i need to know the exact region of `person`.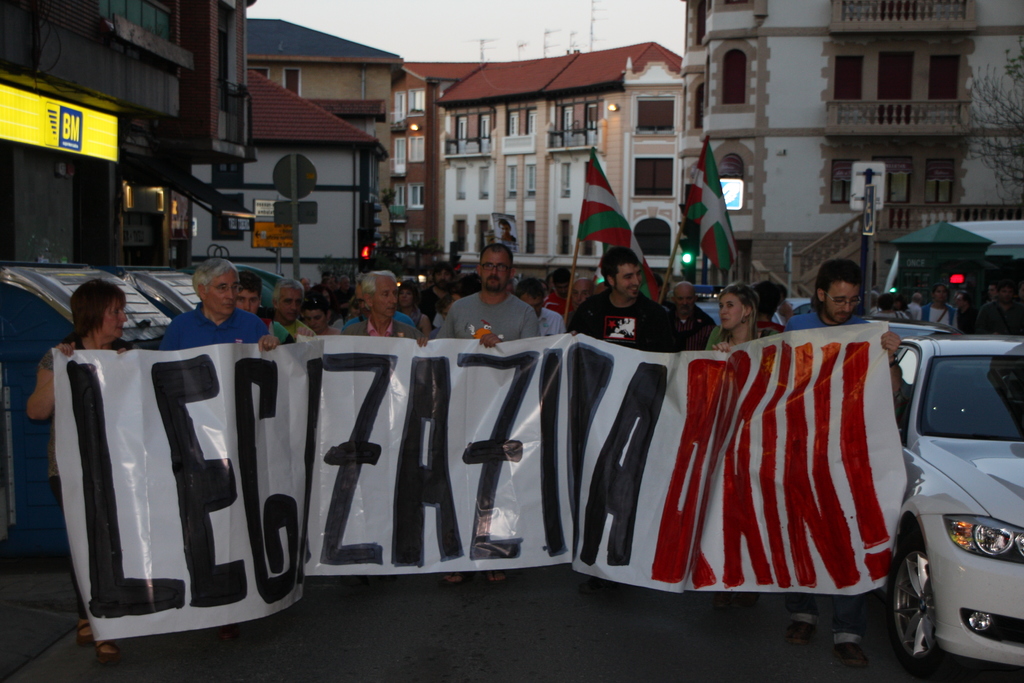
Region: crop(909, 292, 924, 320).
